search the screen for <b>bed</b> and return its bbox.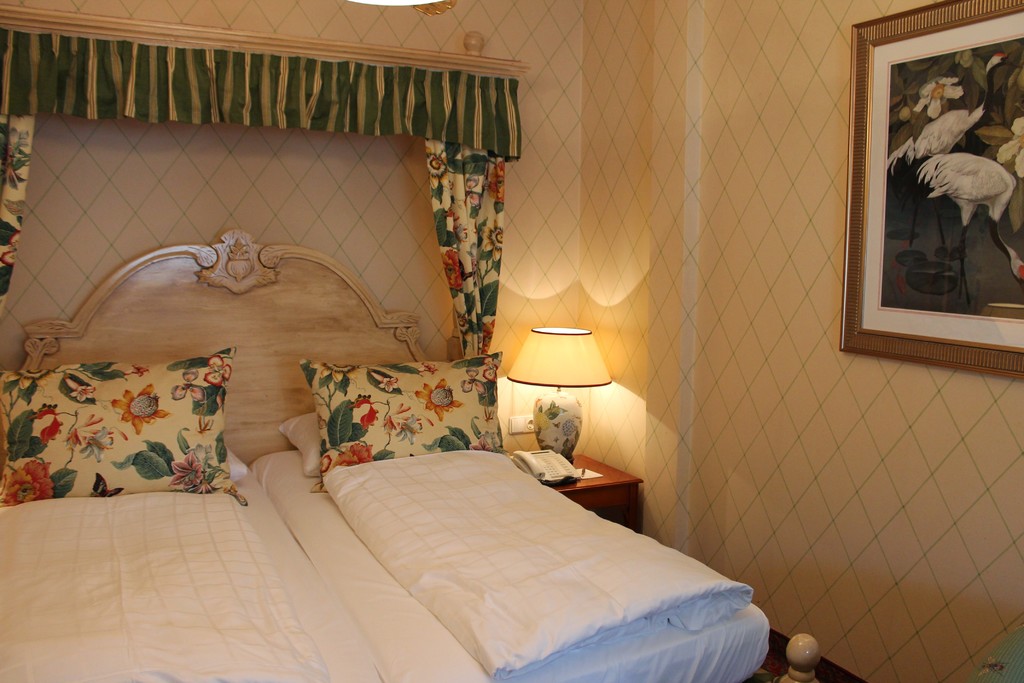
Found: bbox(0, 215, 824, 682).
